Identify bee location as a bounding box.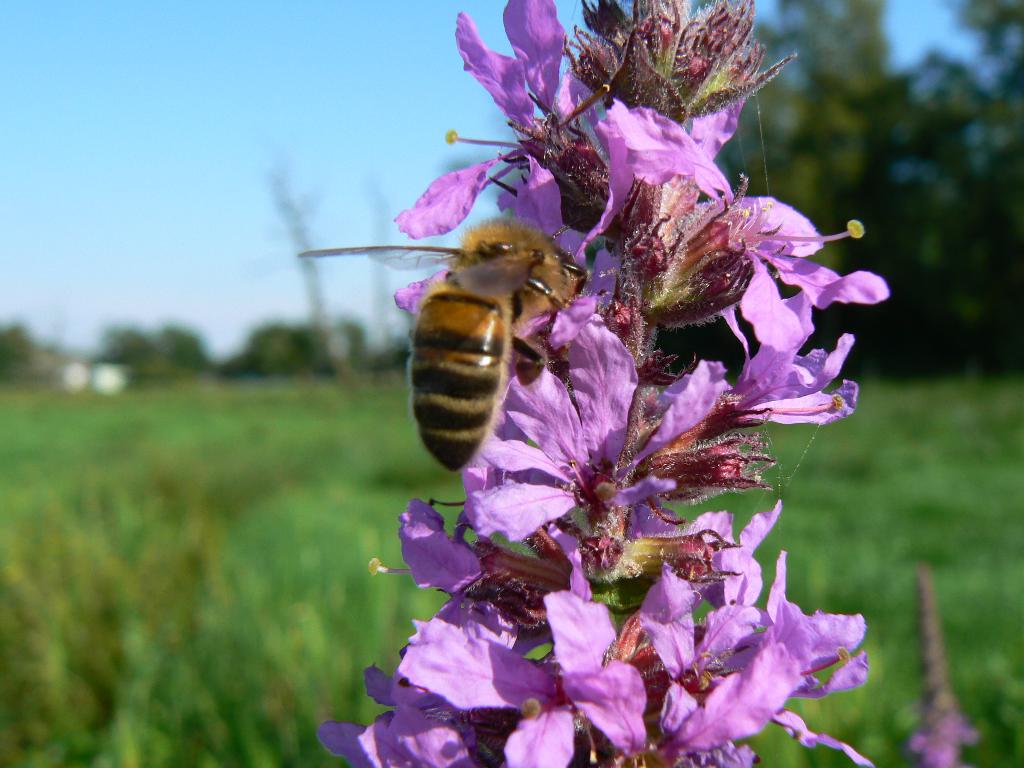
298/220/592/474.
